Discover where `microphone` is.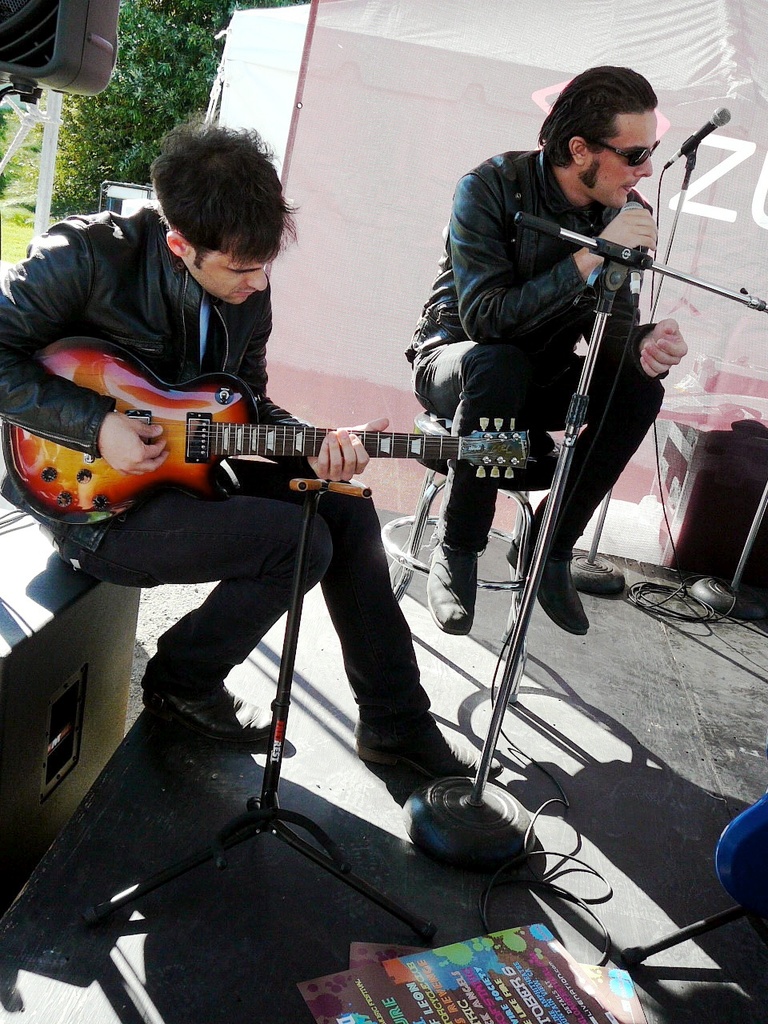
Discovered at (697,99,732,138).
